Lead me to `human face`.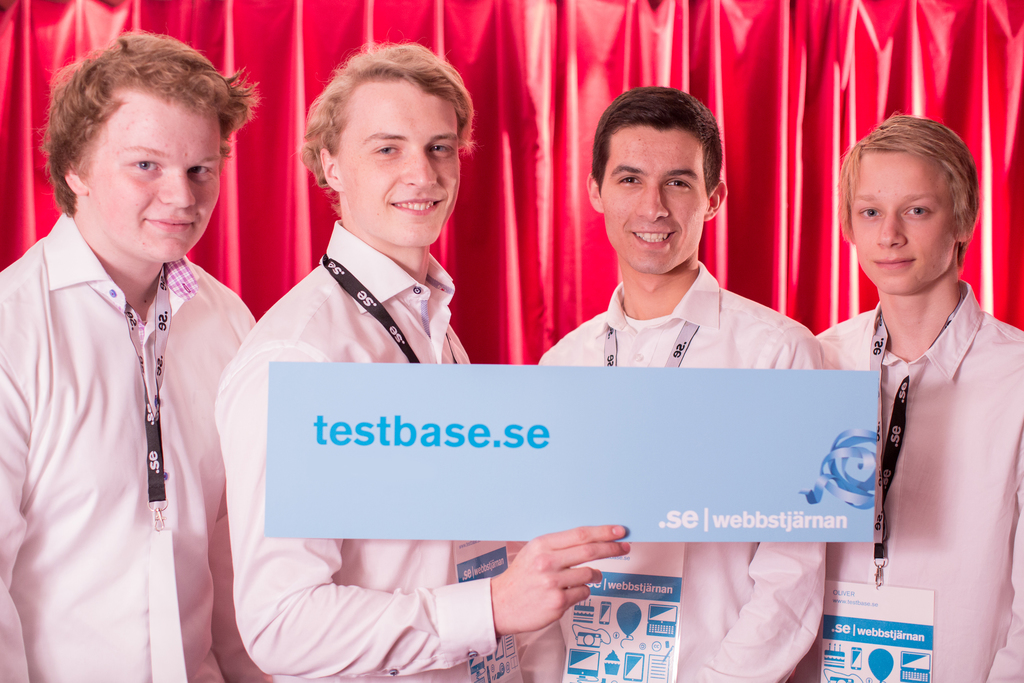
Lead to x1=337, y1=79, x2=461, y2=250.
